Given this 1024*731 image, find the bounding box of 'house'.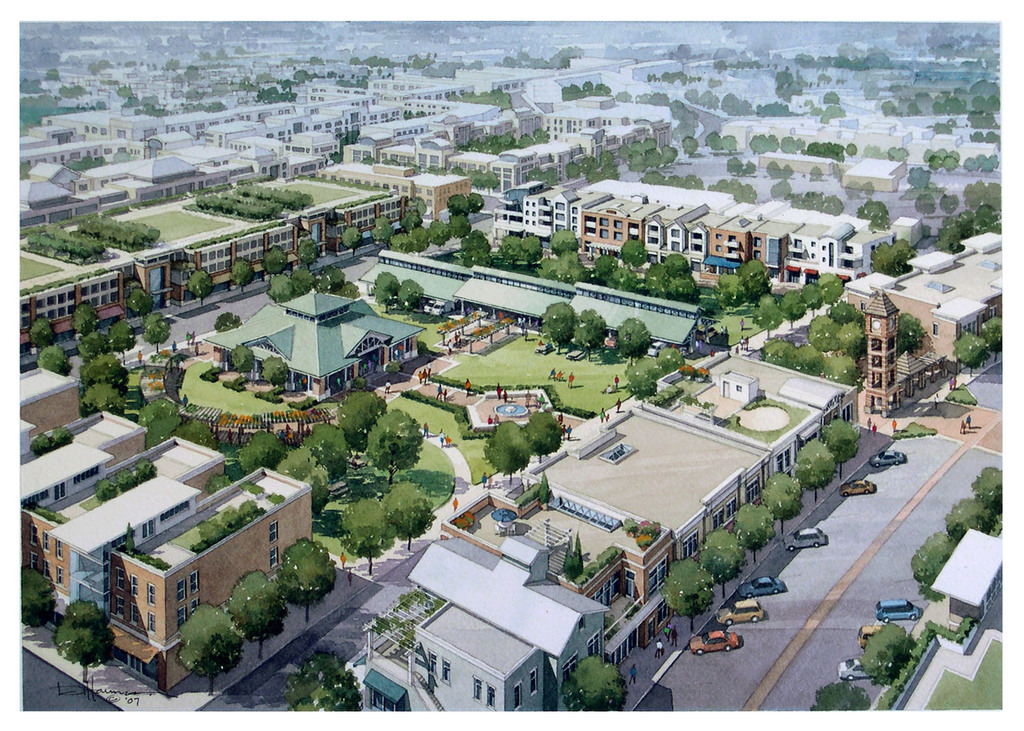
BBox(815, 160, 901, 207).
